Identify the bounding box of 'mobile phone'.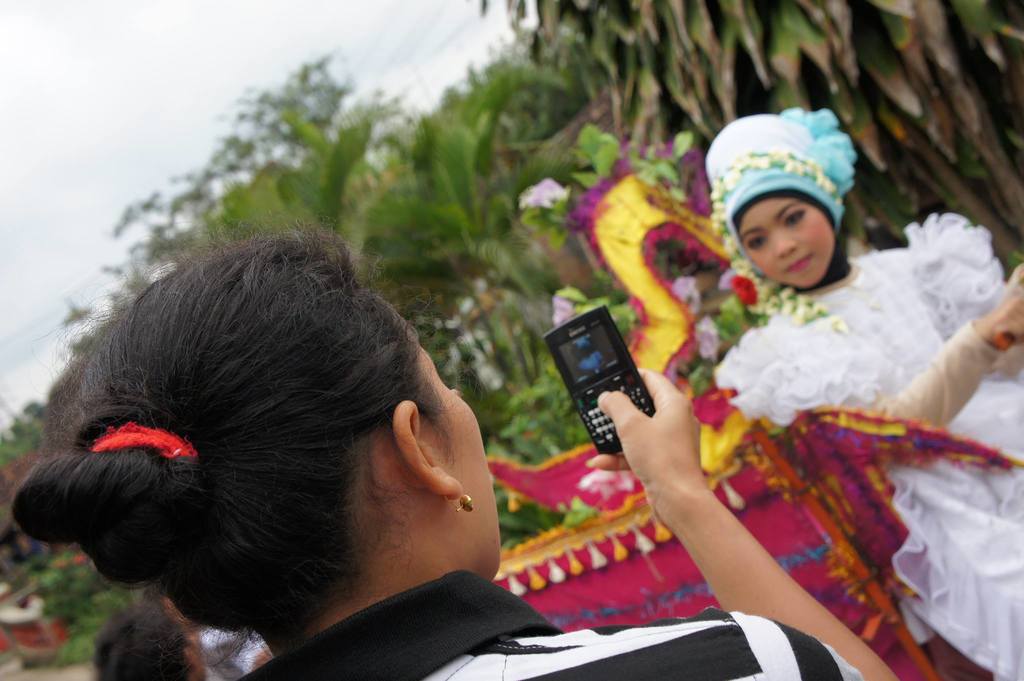
bbox=(543, 307, 659, 454).
